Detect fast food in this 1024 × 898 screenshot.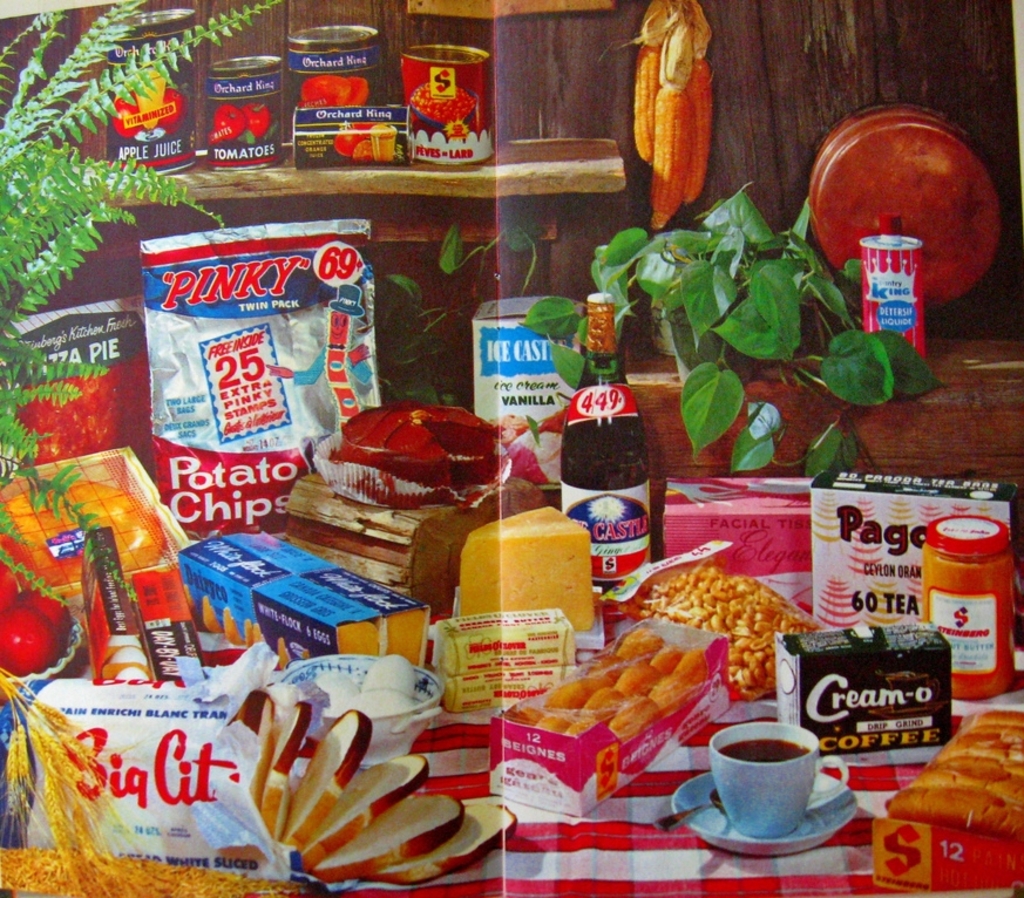
Detection: <region>672, 649, 710, 675</region>.
